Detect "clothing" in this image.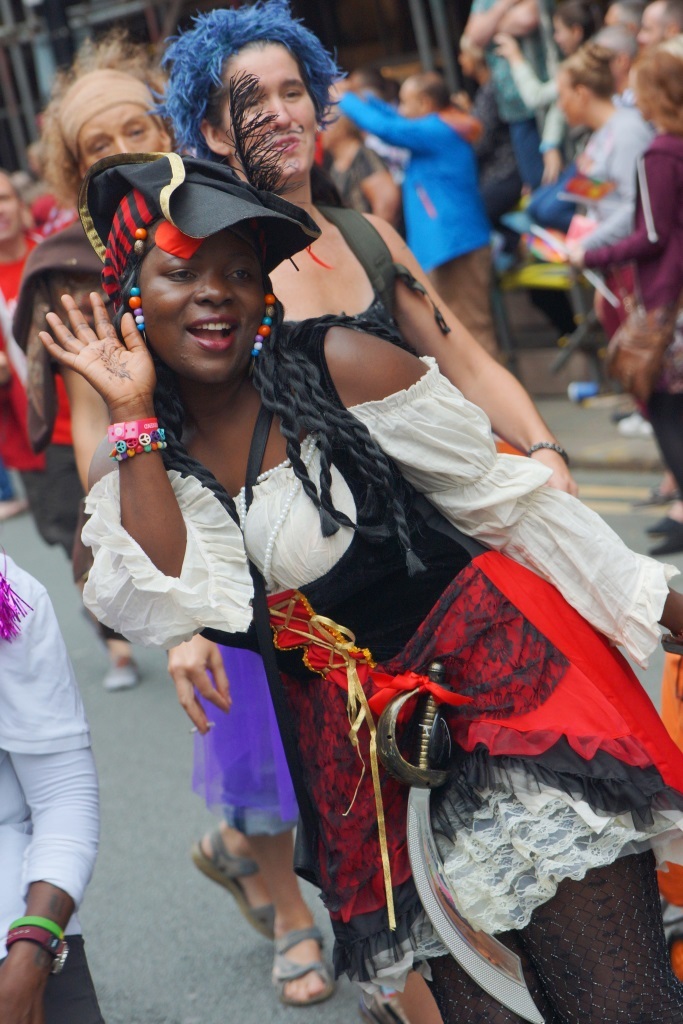
Detection: left=13, top=206, right=115, bottom=588.
